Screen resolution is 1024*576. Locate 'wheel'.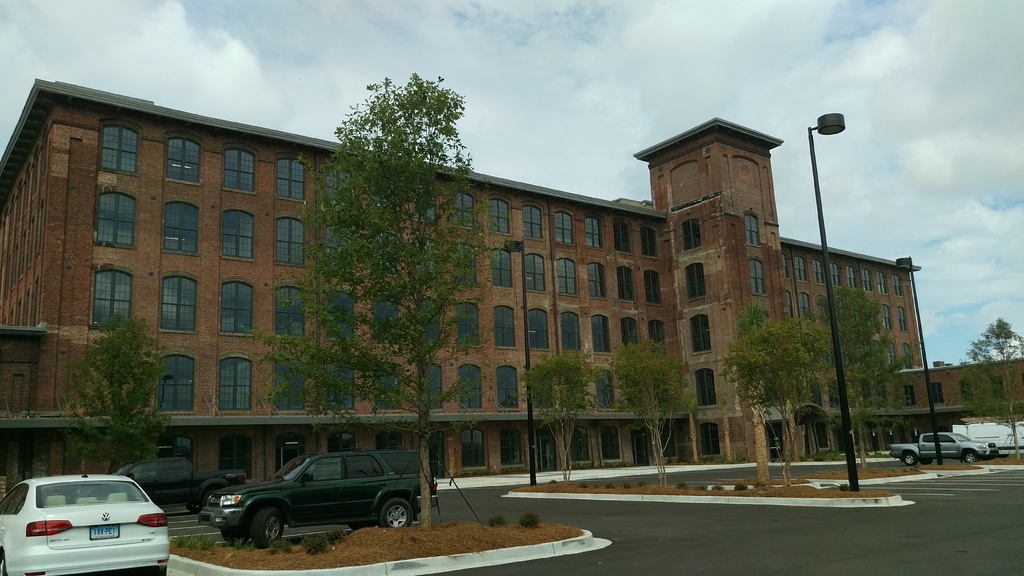
select_region(249, 500, 285, 547).
